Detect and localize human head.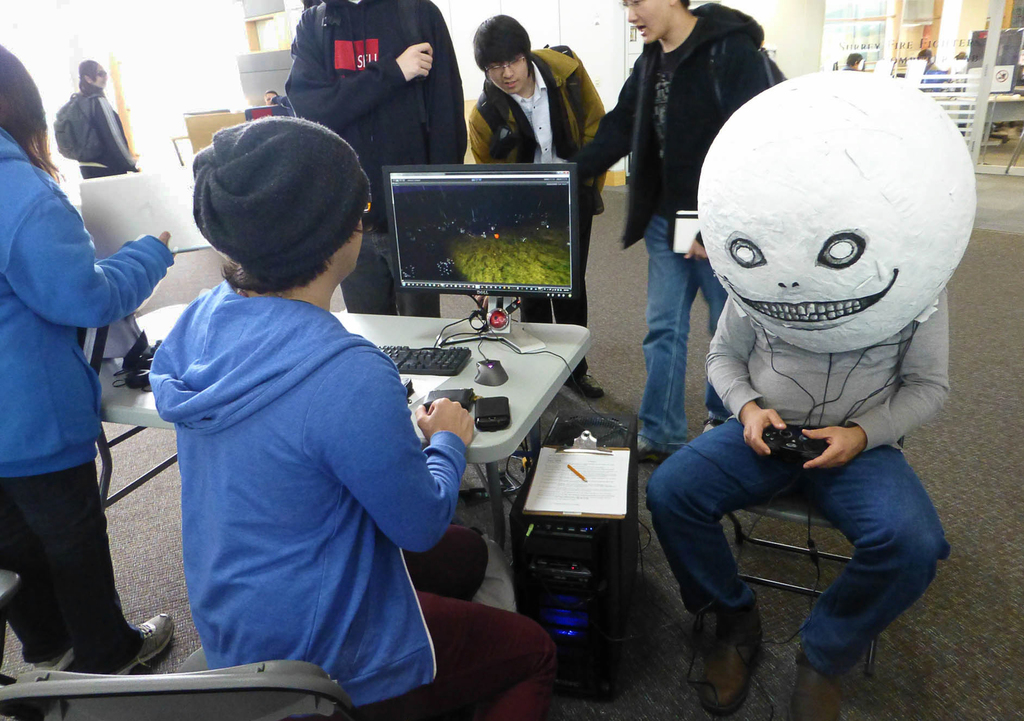
Localized at x1=0, y1=45, x2=42, y2=137.
